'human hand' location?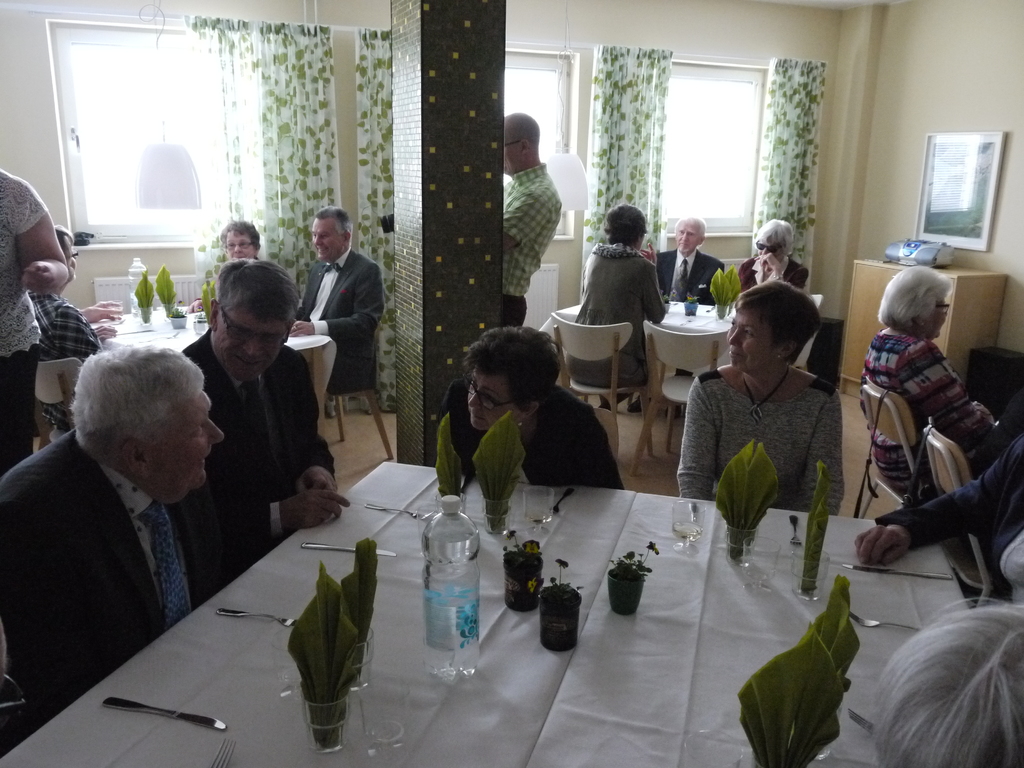
(275, 487, 357, 529)
